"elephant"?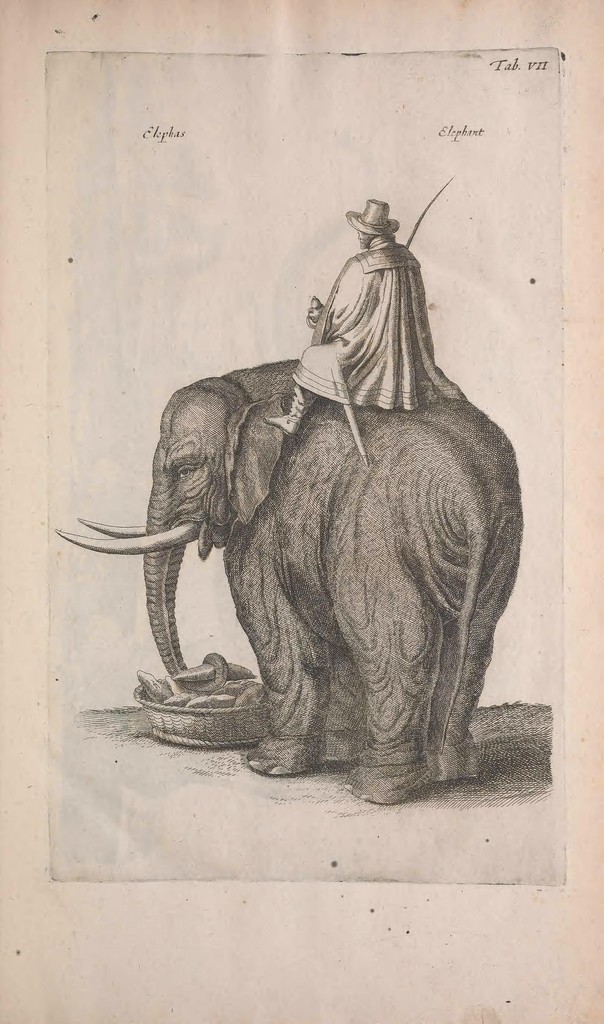
(x1=42, y1=312, x2=551, y2=812)
